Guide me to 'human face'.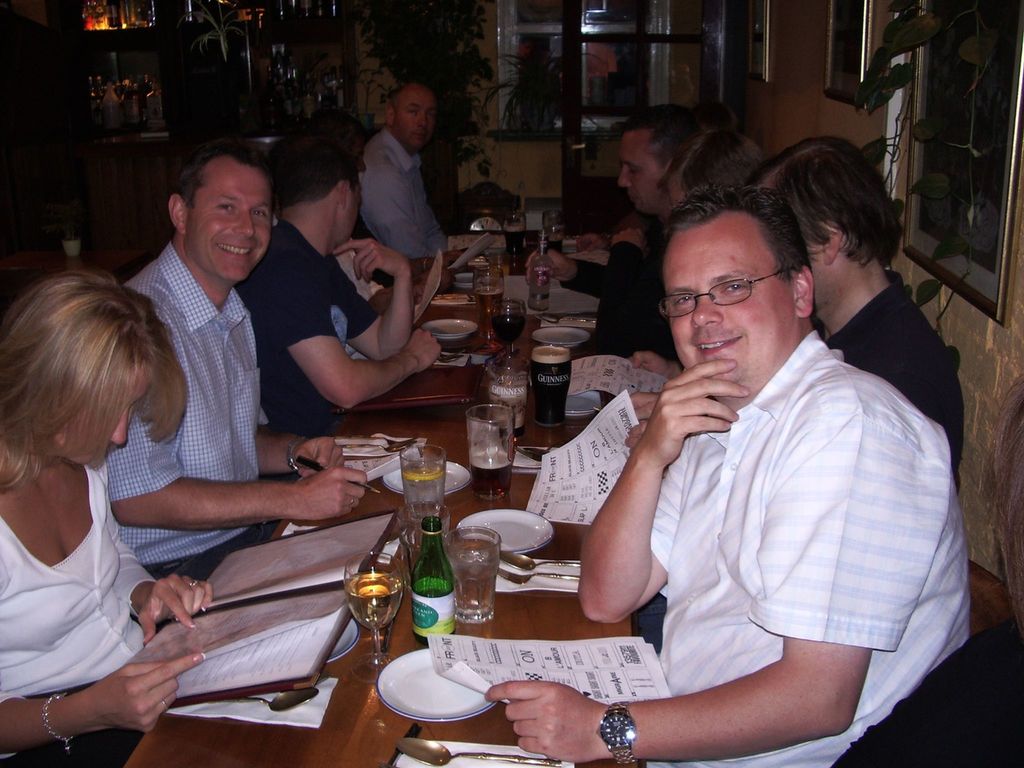
Guidance: [189, 166, 270, 278].
